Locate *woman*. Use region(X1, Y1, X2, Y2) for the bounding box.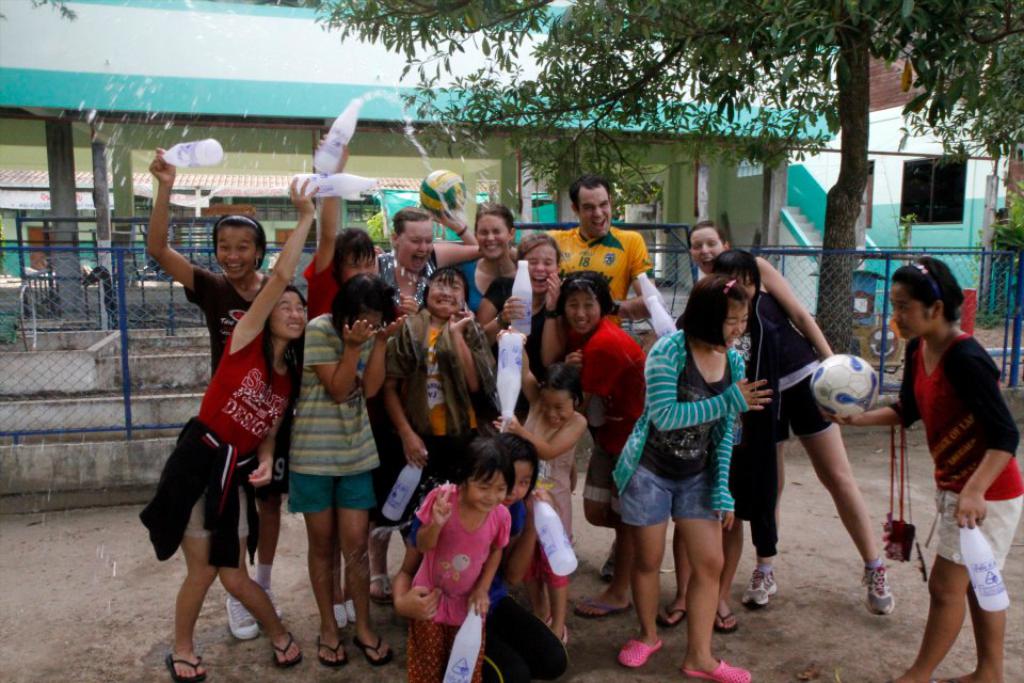
region(450, 205, 525, 329).
